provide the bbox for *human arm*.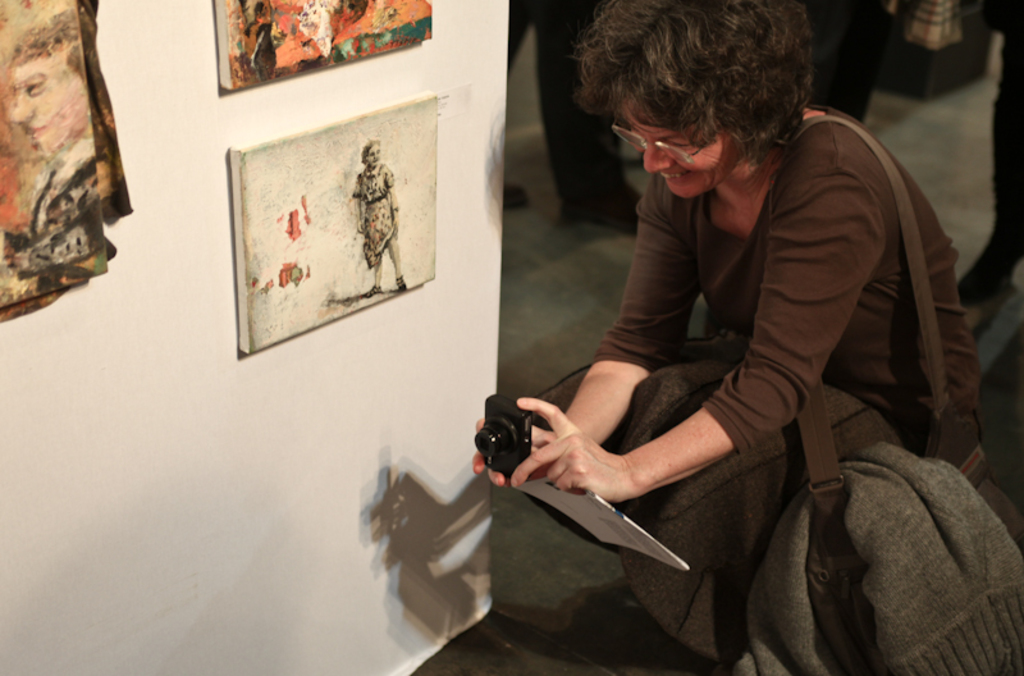
rect(353, 169, 358, 233).
